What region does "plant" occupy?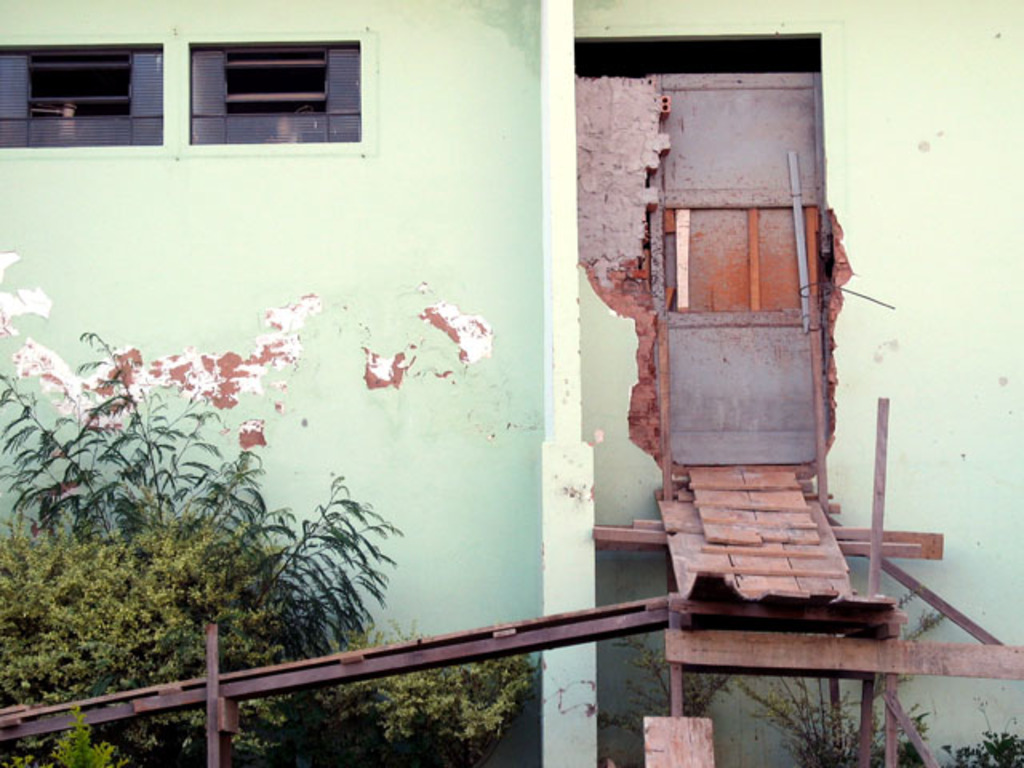
bbox=(0, 333, 541, 766).
